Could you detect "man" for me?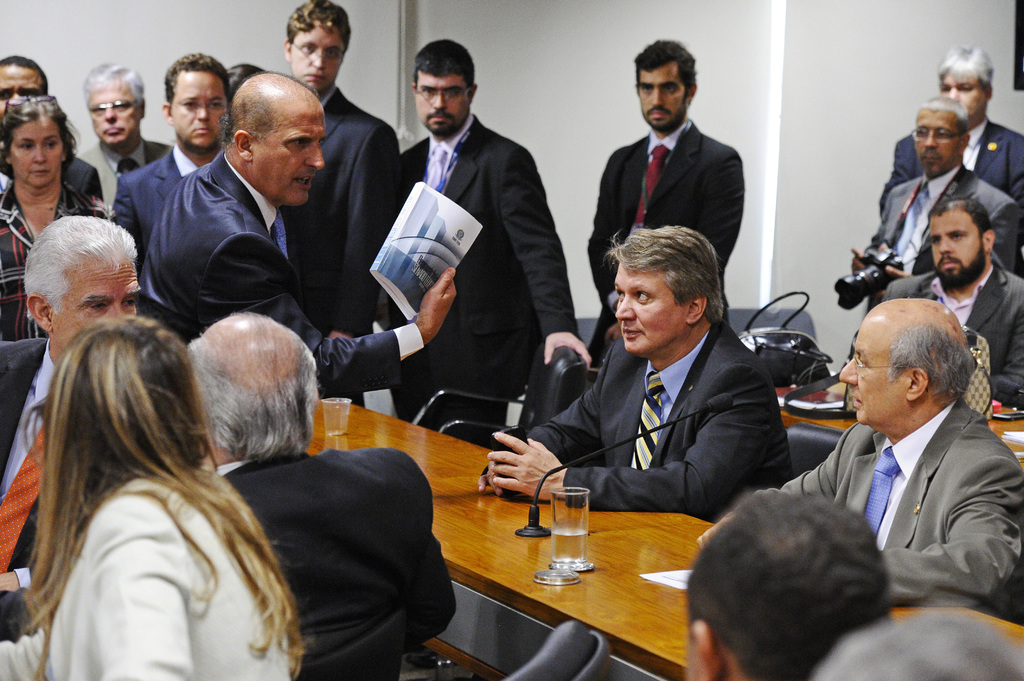
Detection result: box(0, 55, 102, 214).
